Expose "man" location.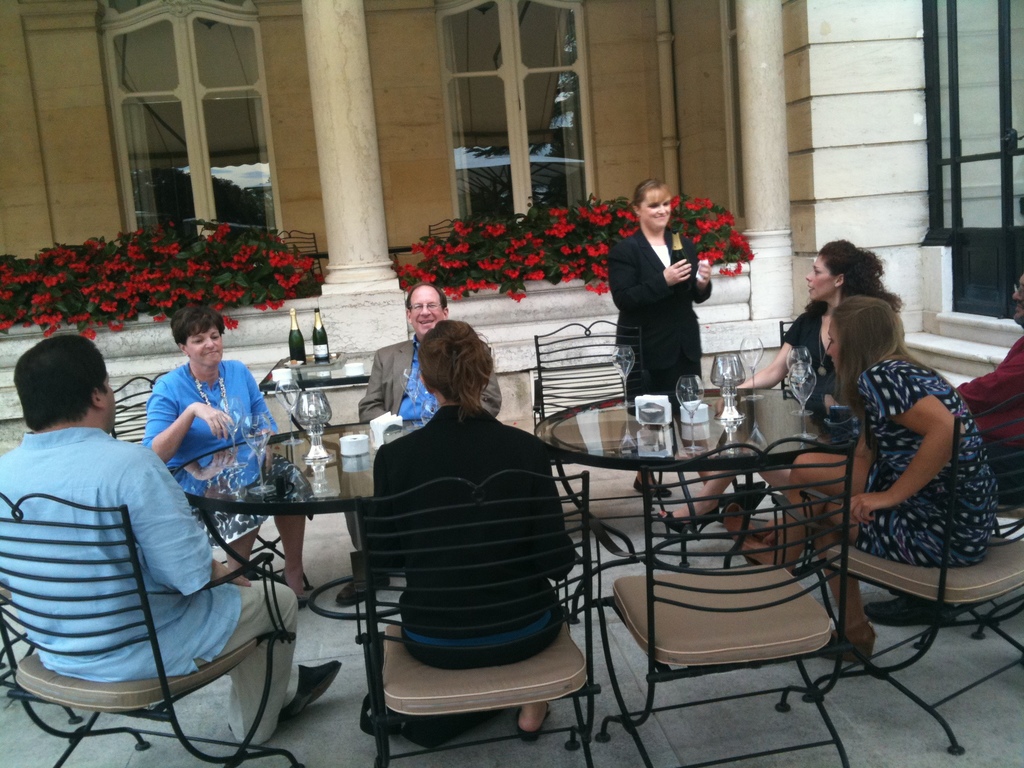
Exposed at l=328, t=284, r=507, b=611.
